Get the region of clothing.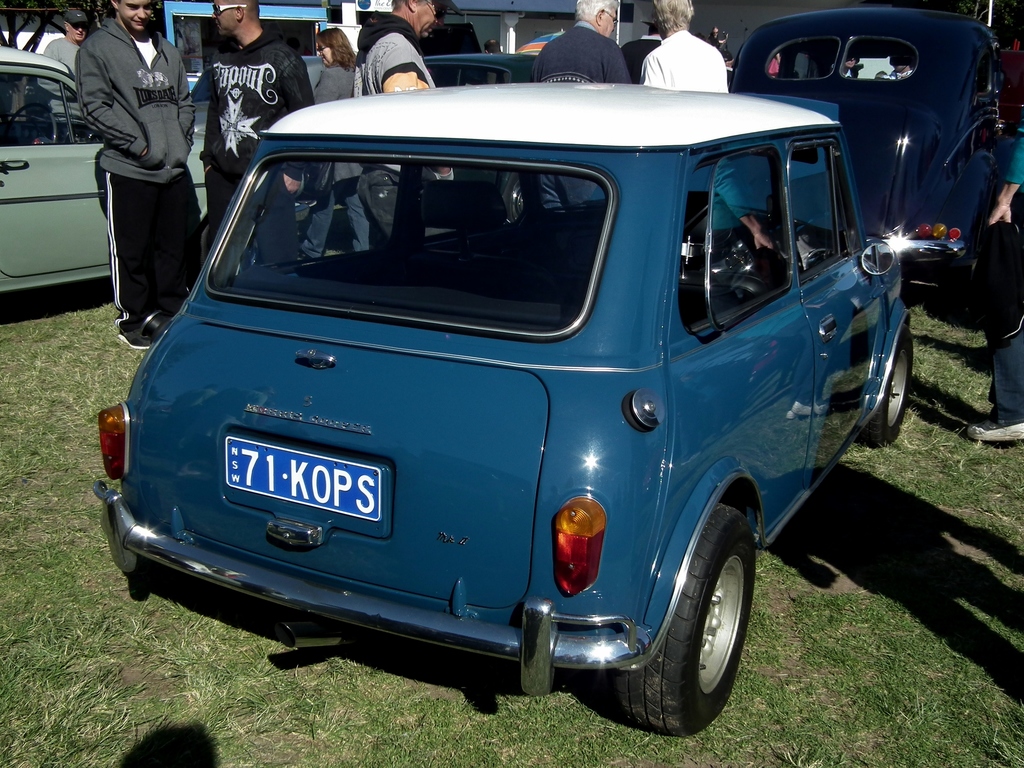
[40,38,109,120].
